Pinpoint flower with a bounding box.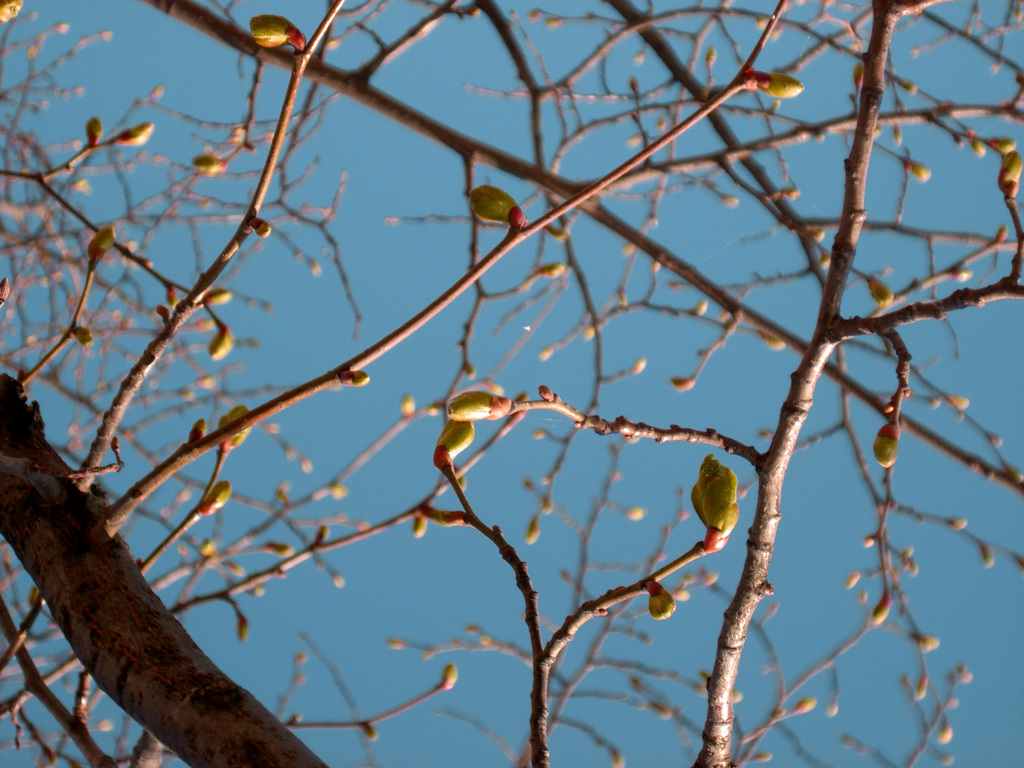
[left=202, top=536, right=219, bottom=563].
